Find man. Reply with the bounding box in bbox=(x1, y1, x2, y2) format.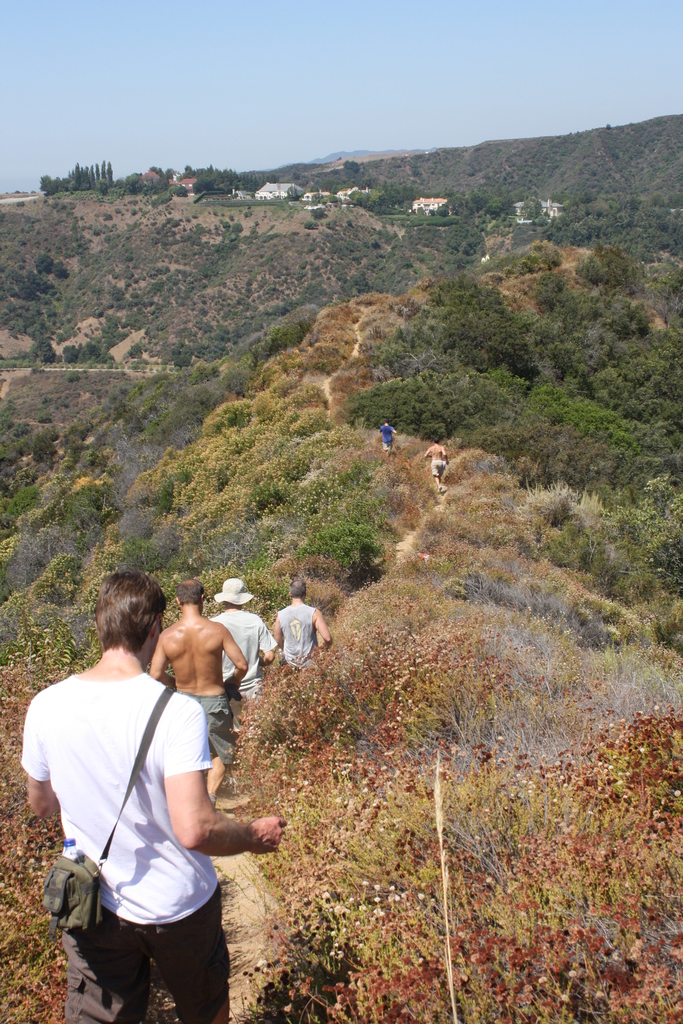
bbox=(144, 572, 251, 810).
